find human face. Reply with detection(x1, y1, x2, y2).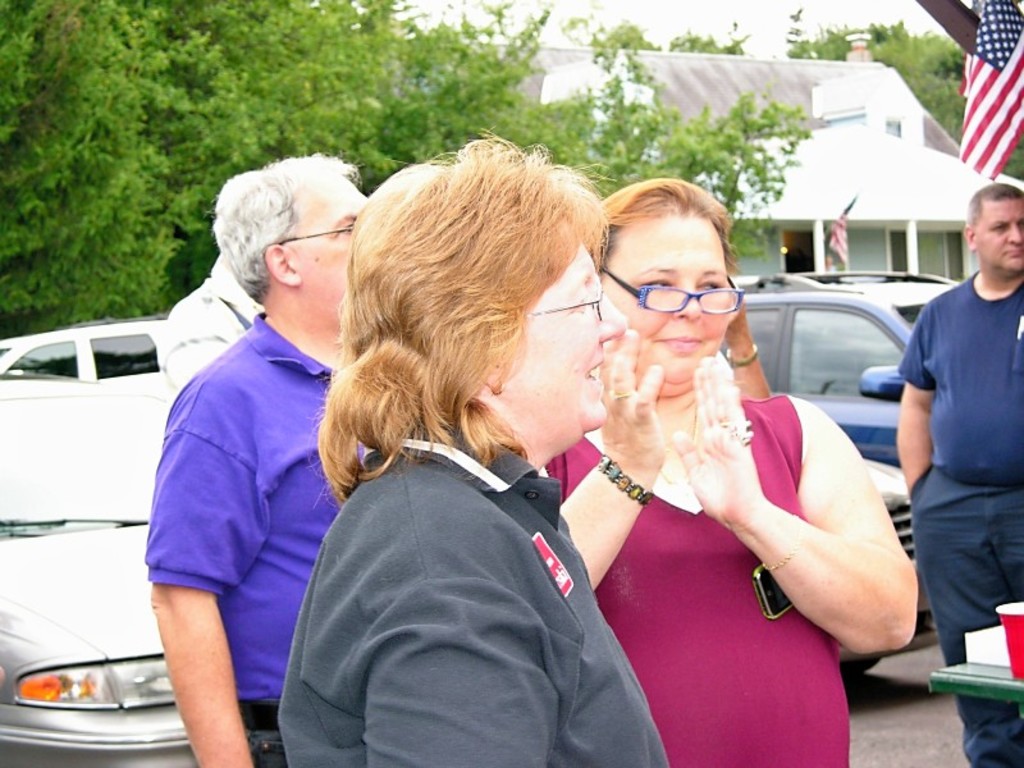
detection(602, 210, 735, 393).
